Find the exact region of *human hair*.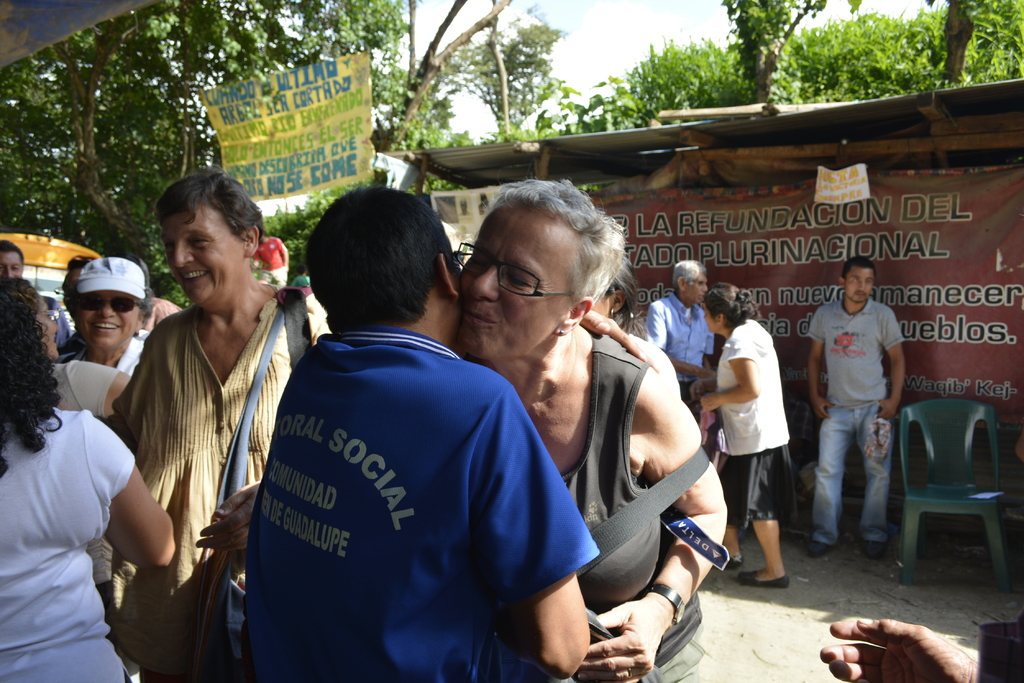
Exact region: left=0, top=241, right=26, bottom=259.
